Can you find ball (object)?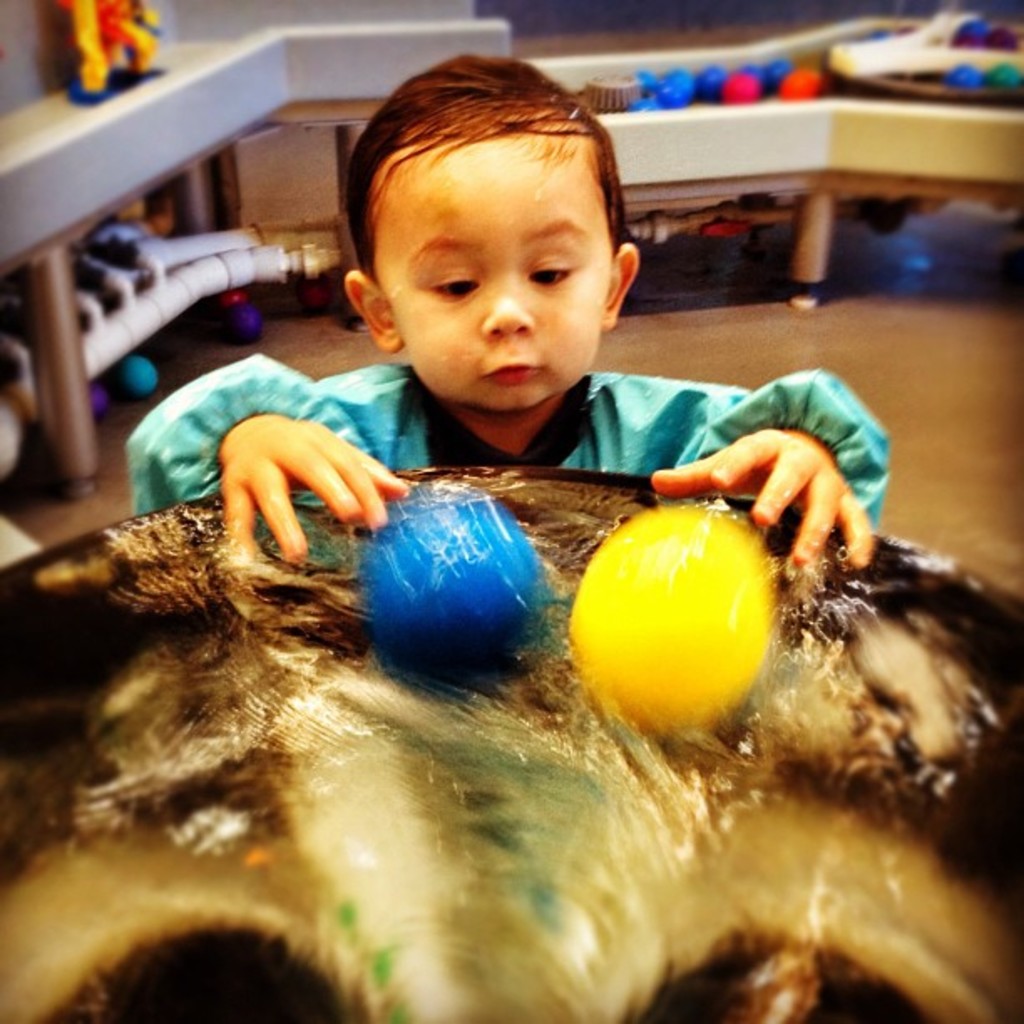
Yes, bounding box: select_region(982, 60, 1021, 84).
